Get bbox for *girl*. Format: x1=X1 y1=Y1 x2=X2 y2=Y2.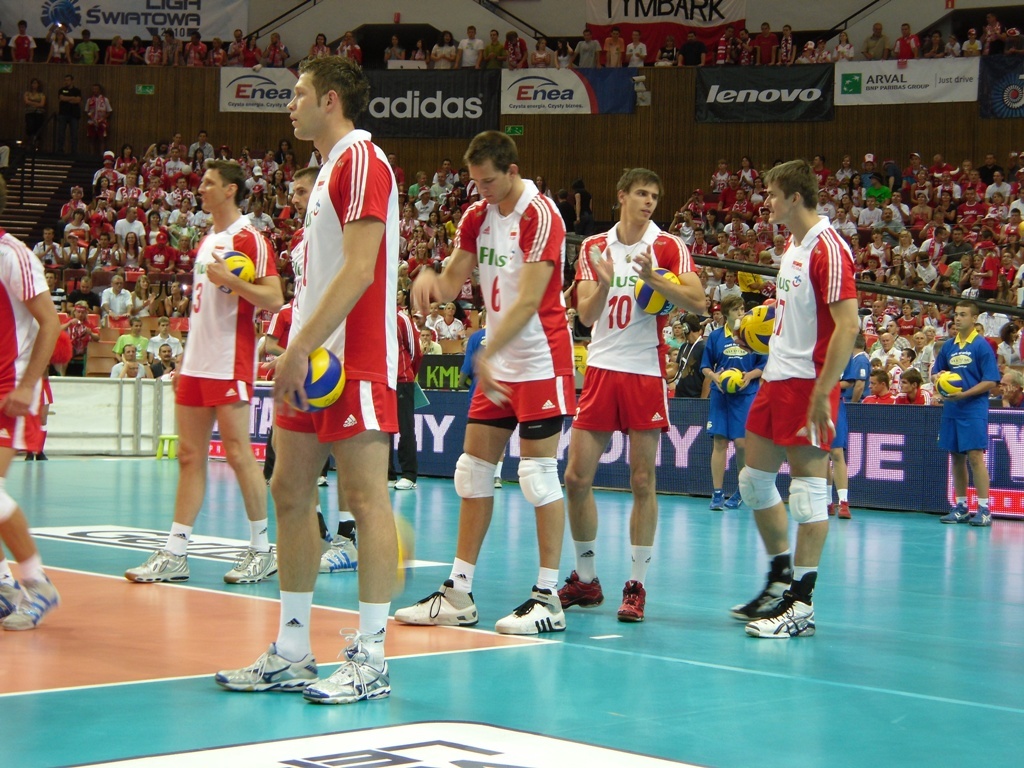
x1=215 y1=146 x2=234 y2=161.
